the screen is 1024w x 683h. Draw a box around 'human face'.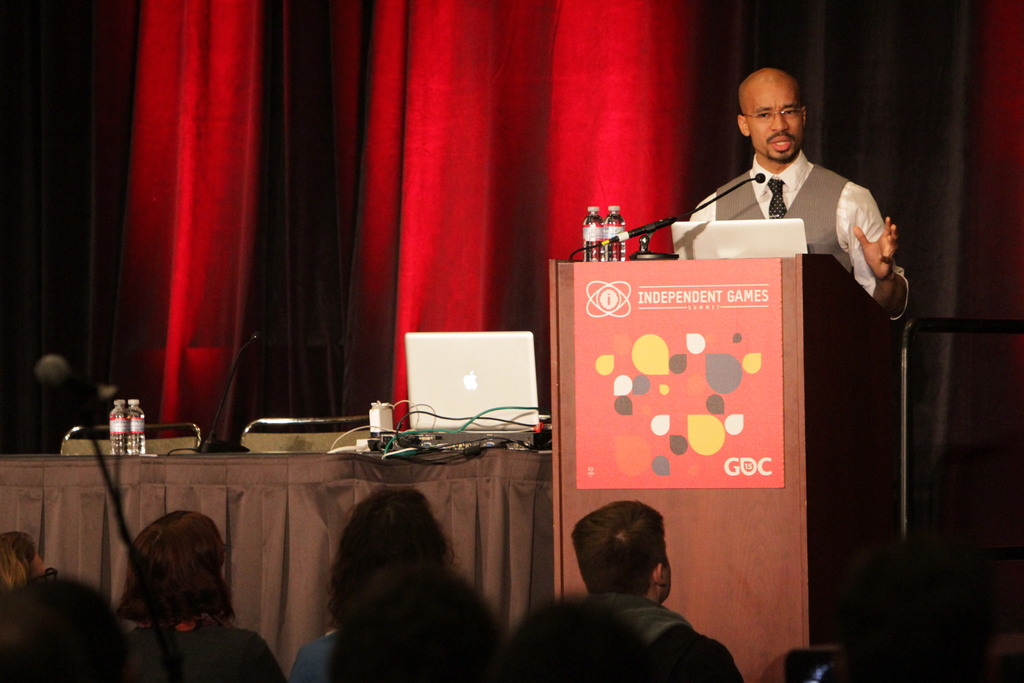
Rect(748, 83, 803, 161).
